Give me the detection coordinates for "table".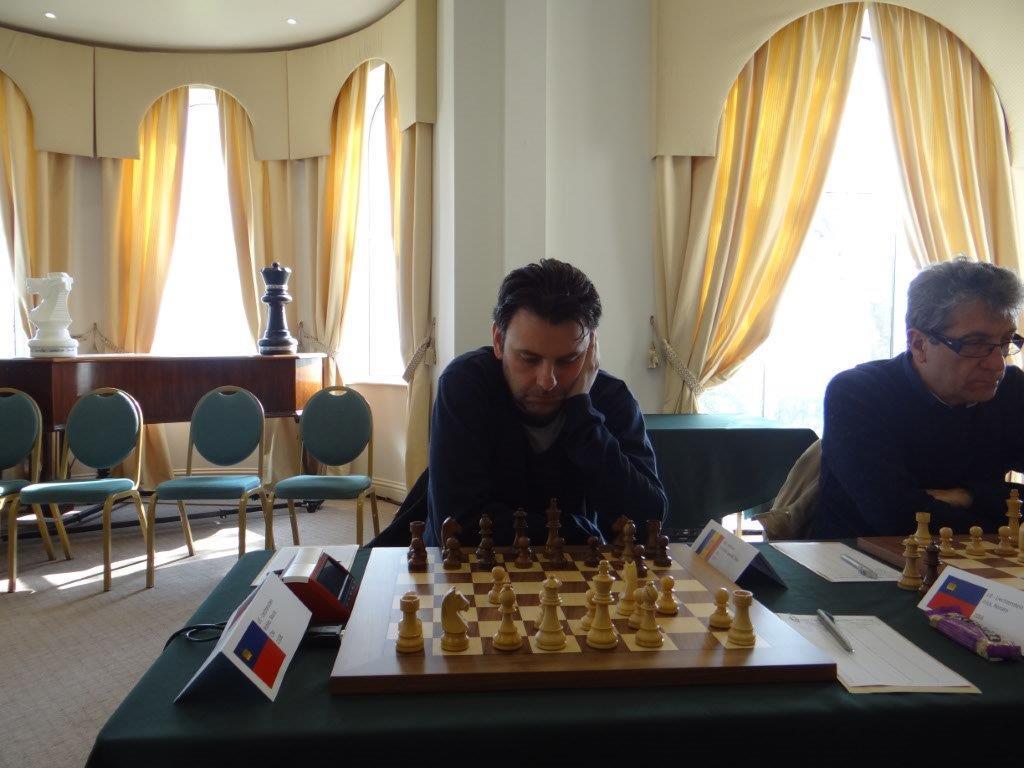
box=[151, 518, 1019, 744].
